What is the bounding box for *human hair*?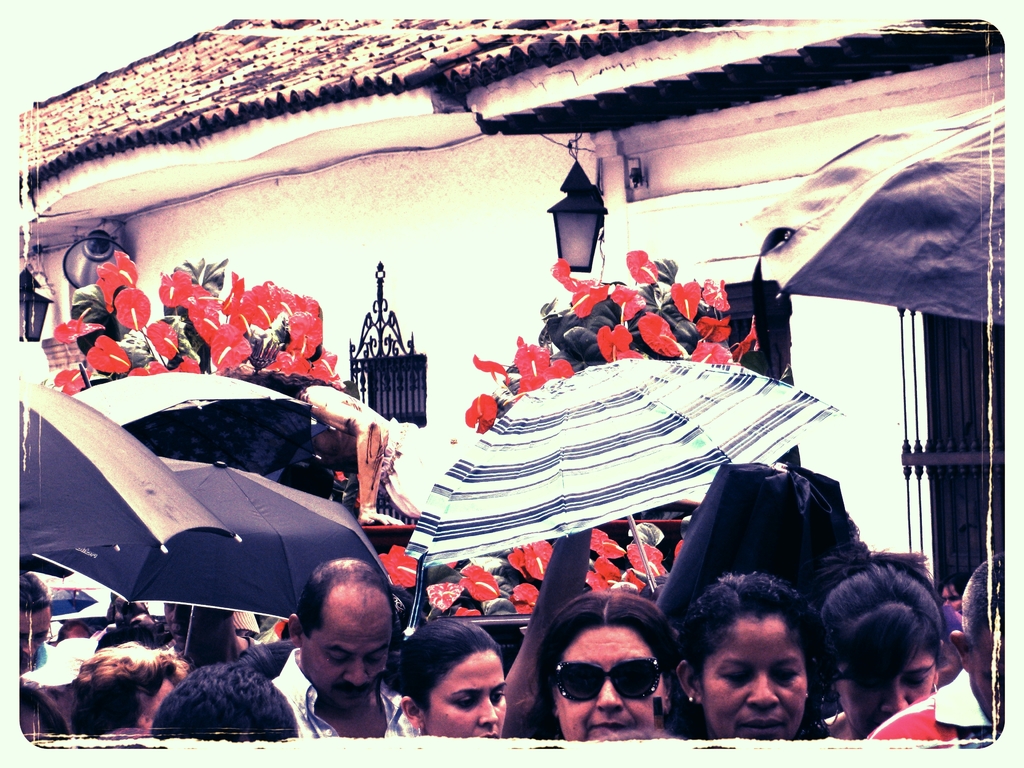
Rect(298, 557, 395, 631).
